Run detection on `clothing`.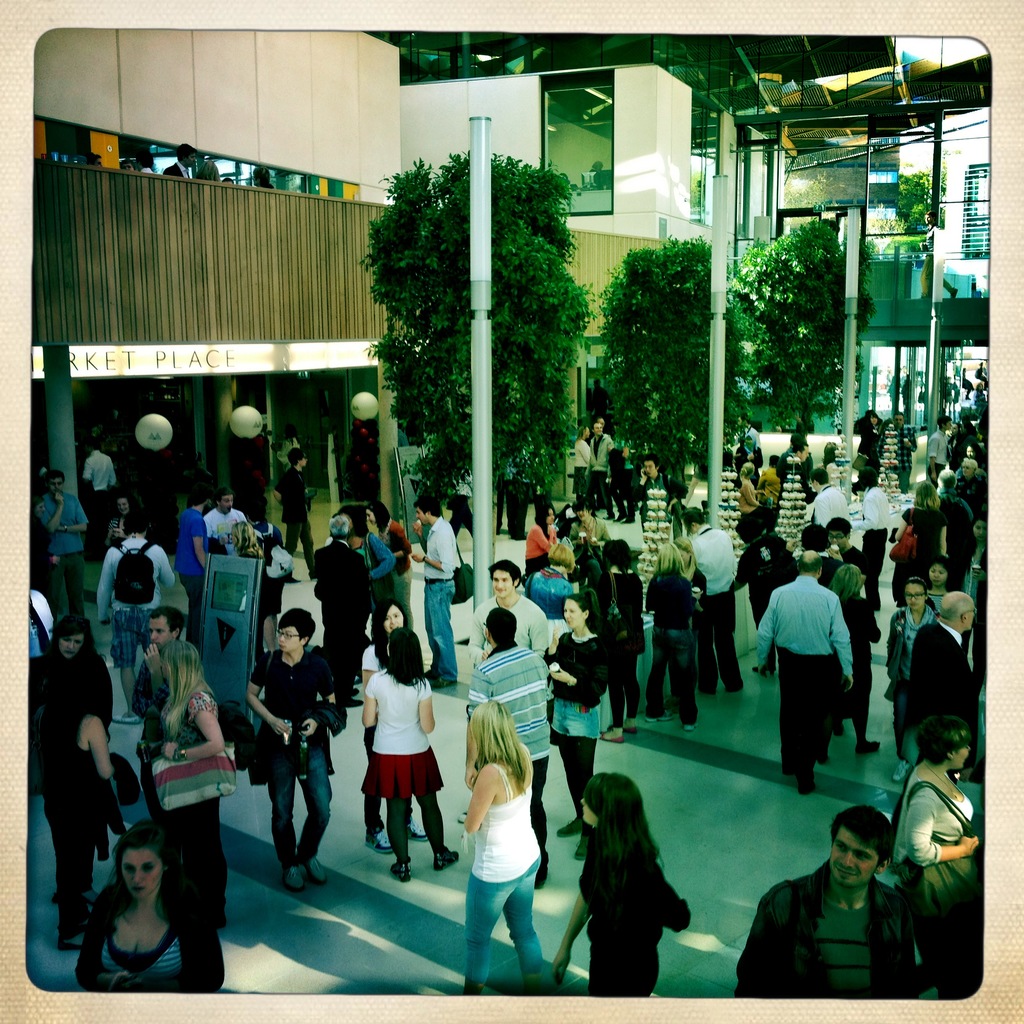
Result: pyautogui.locateOnScreen(731, 870, 939, 1014).
